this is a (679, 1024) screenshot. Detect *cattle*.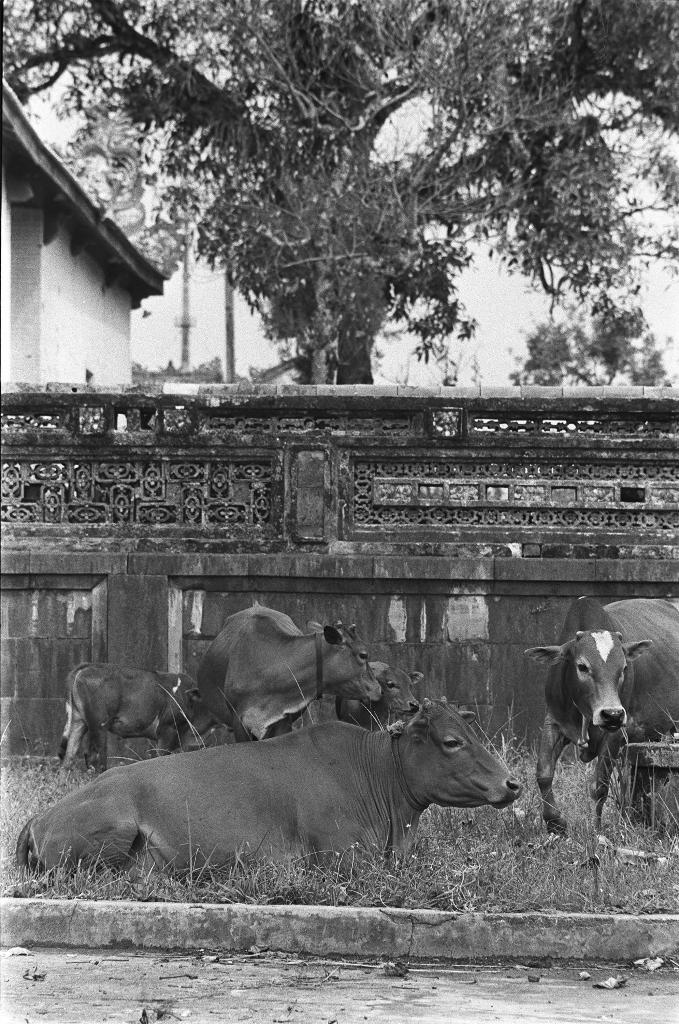
left=337, top=665, right=426, bottom=742.
